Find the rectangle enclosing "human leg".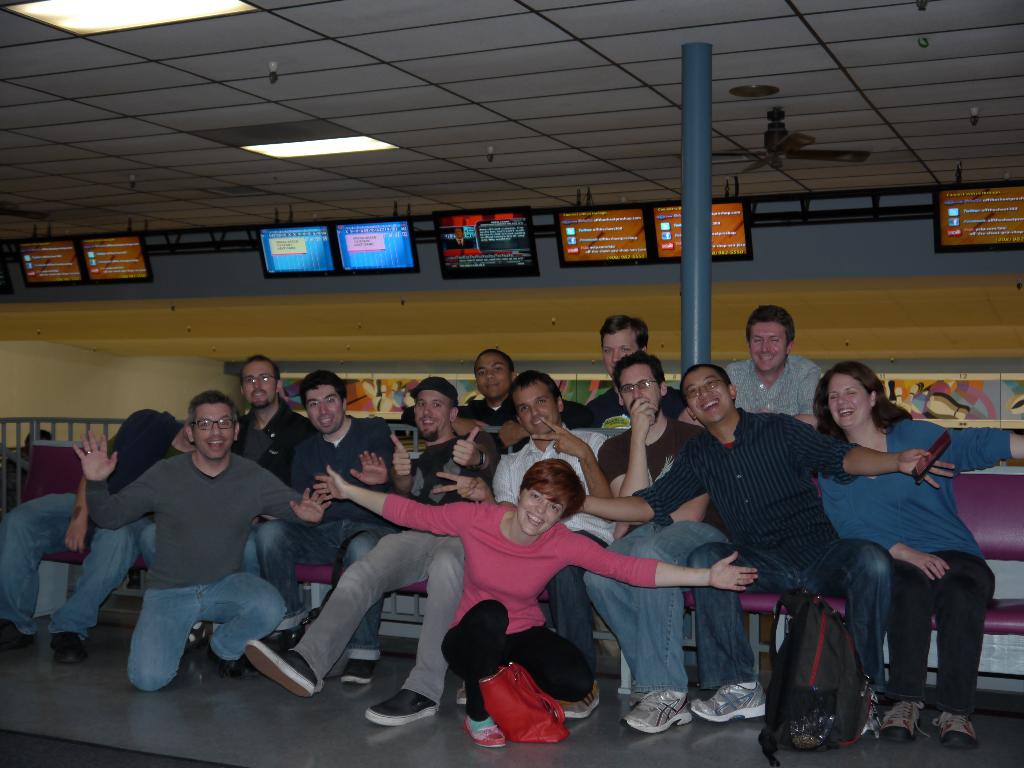
557:556:587:662.
